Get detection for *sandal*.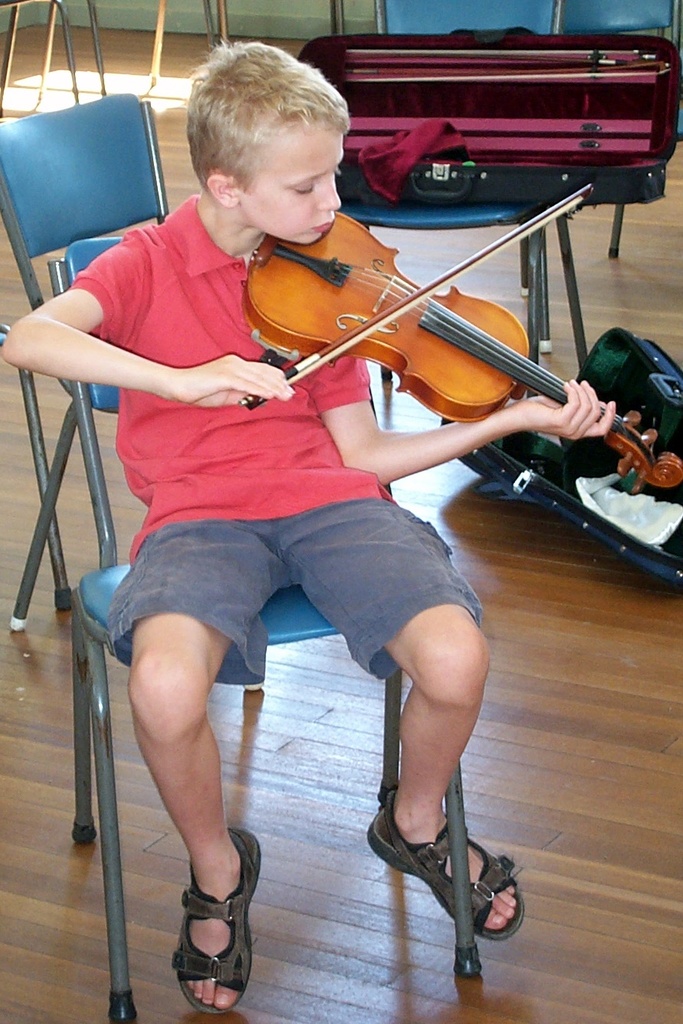
Detection: (362,789,529,942).
